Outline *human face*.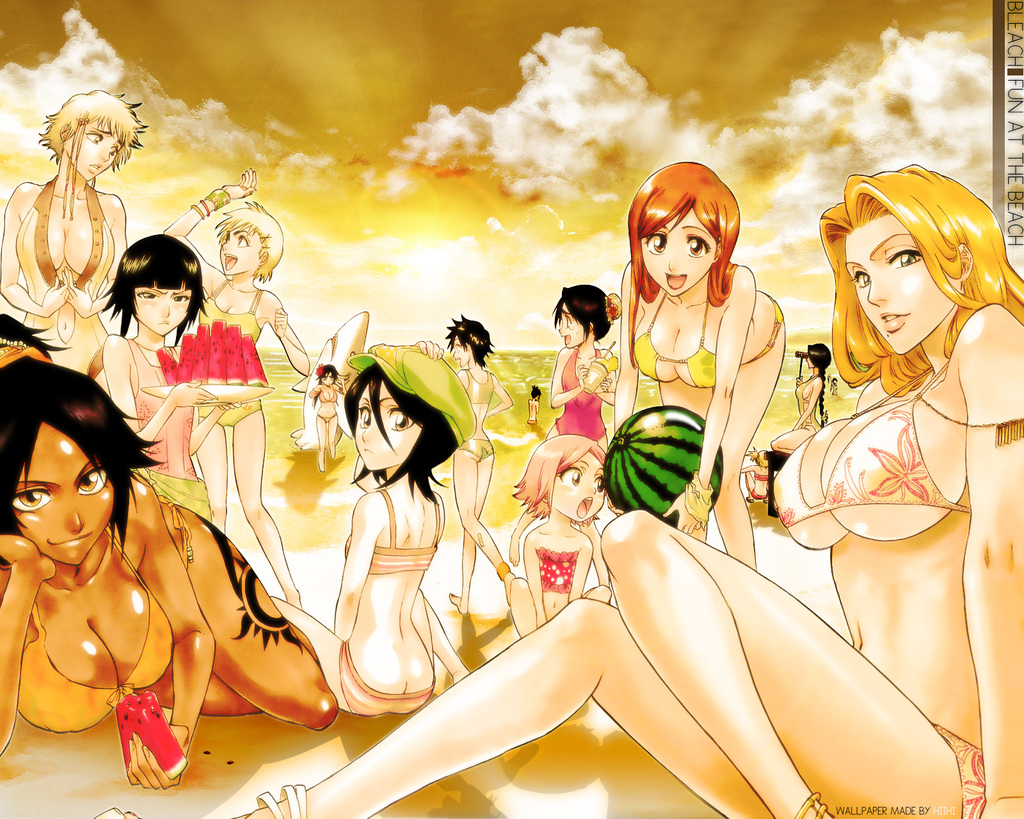
Outline: [x1=11, y1=425, x2=119, y2=571].
